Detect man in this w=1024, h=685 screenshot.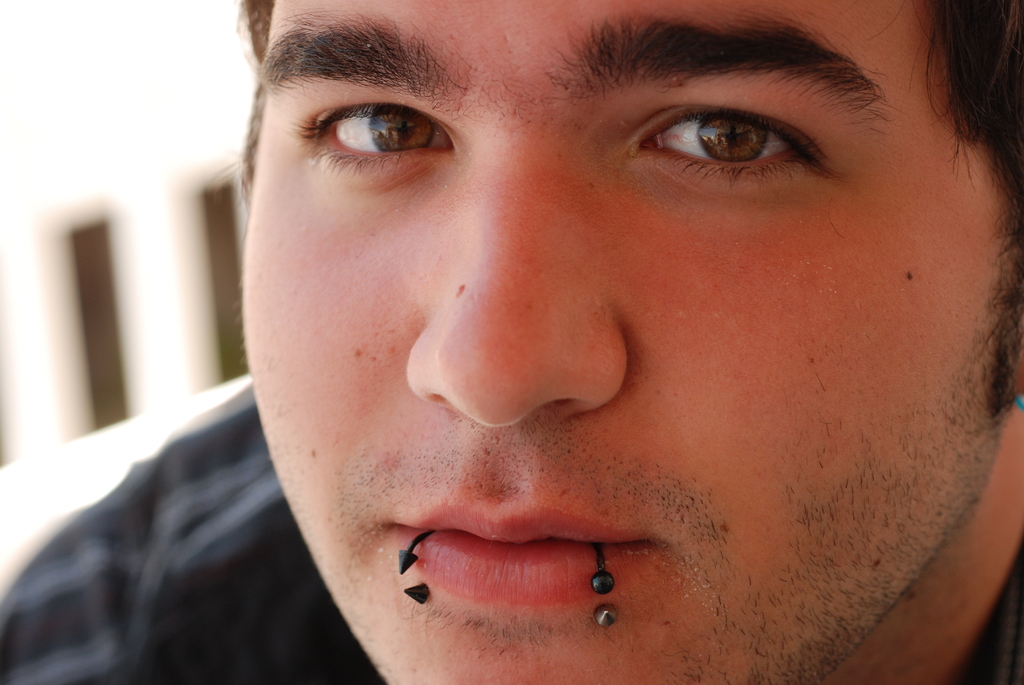
Detection: locate(152, 7, 1023, 677).
